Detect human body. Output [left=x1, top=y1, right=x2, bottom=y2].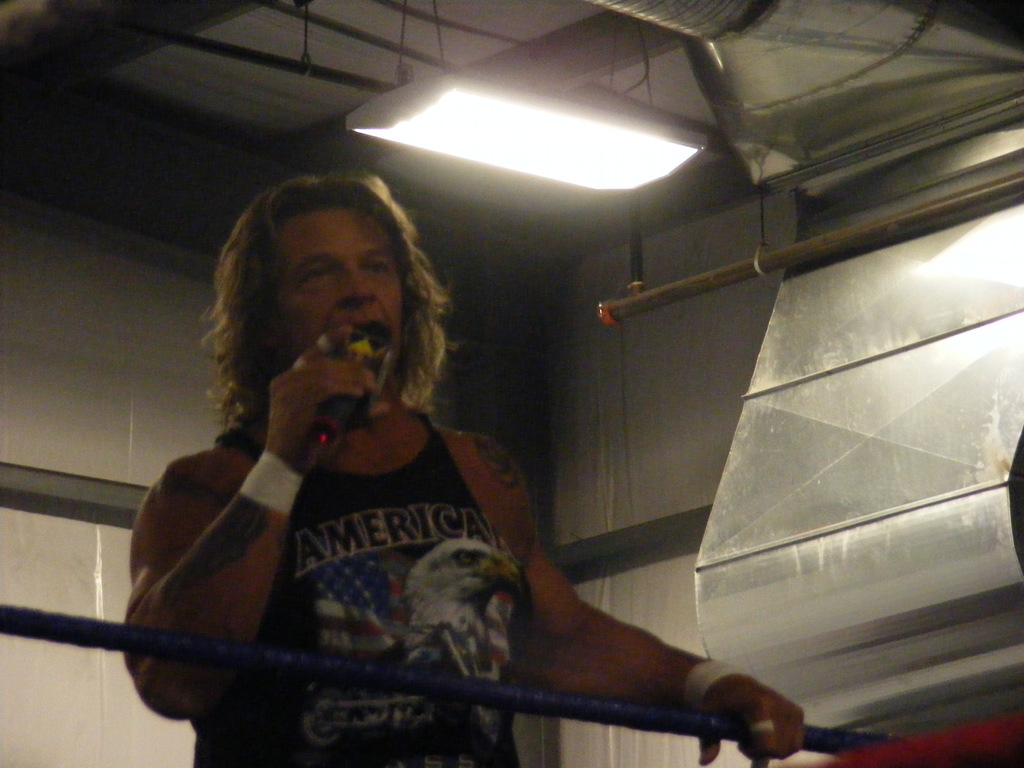
[left=113, top=221, right=700, bottom=737].
